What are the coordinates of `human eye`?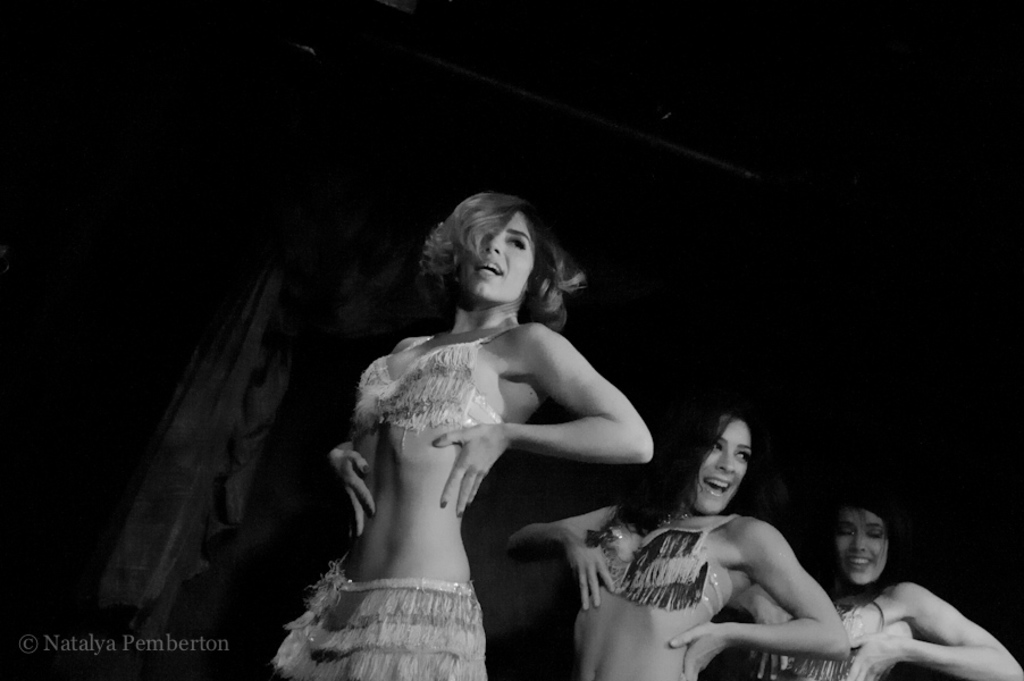
711,436,727,454.
